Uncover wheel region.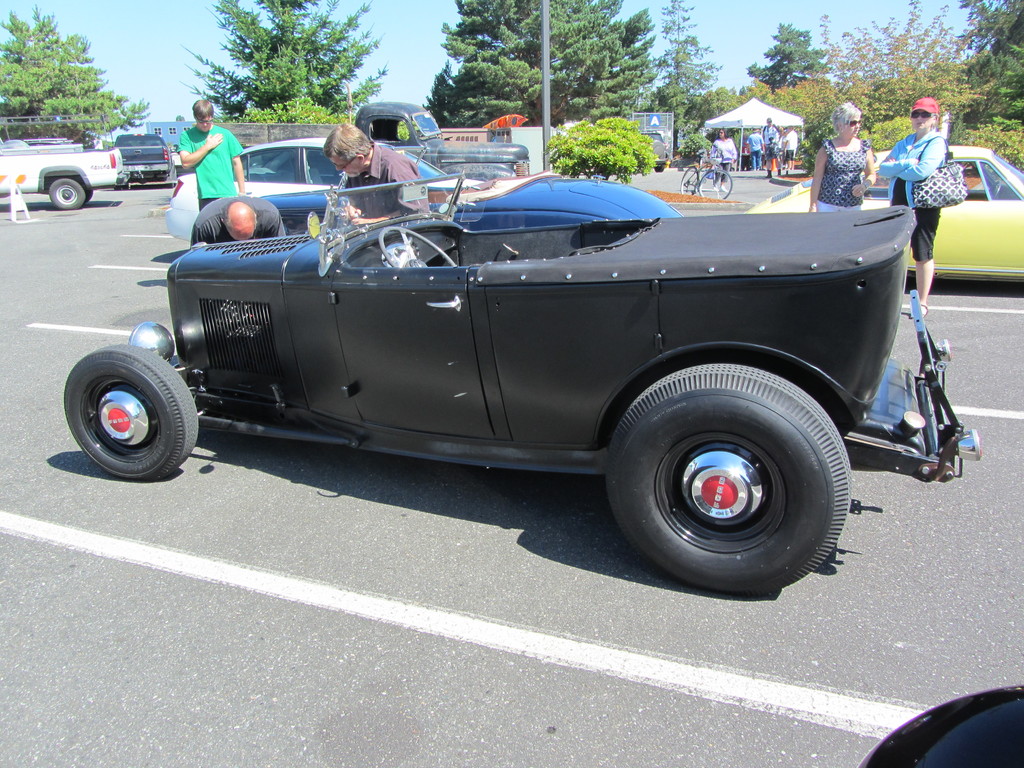
Uncovered: box(113, 186, 120, 191).
